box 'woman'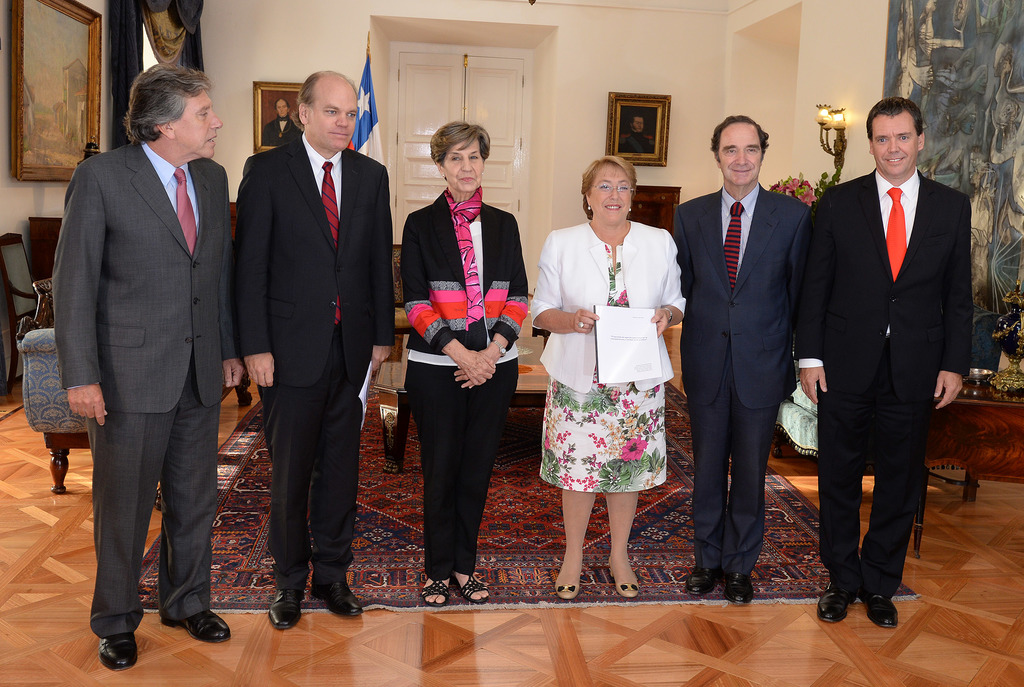
(left=401, top=122, right=526, bottom=611)
